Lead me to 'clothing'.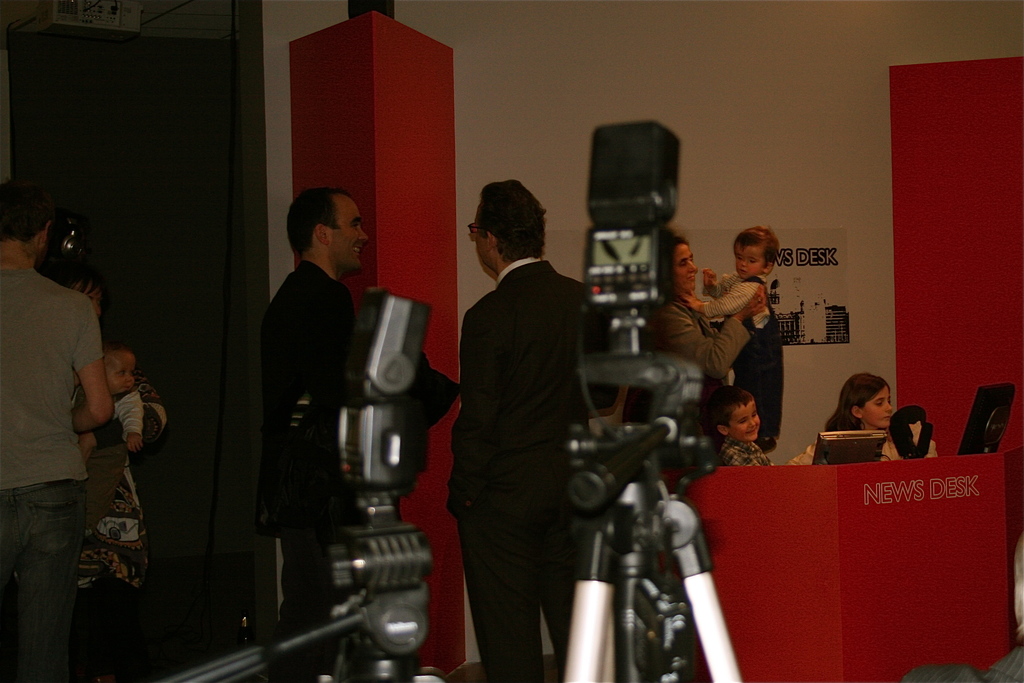
Lead to region(643, 287, 749, 439).
